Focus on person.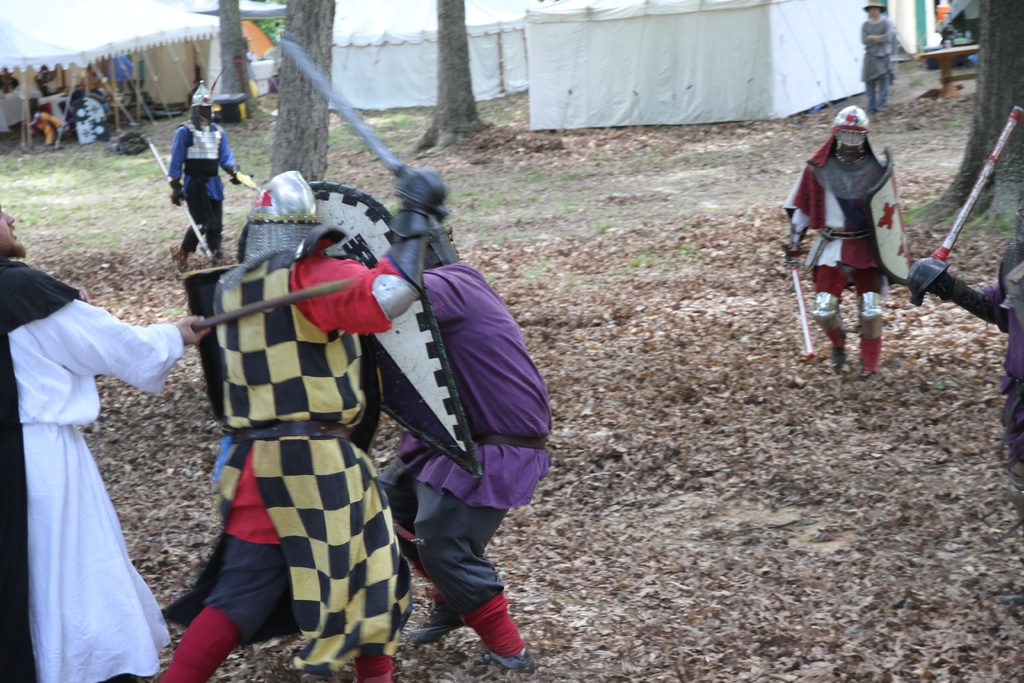
Focused at {"left": 155, "top": 167, "right": 447, "bottom": 682}.
